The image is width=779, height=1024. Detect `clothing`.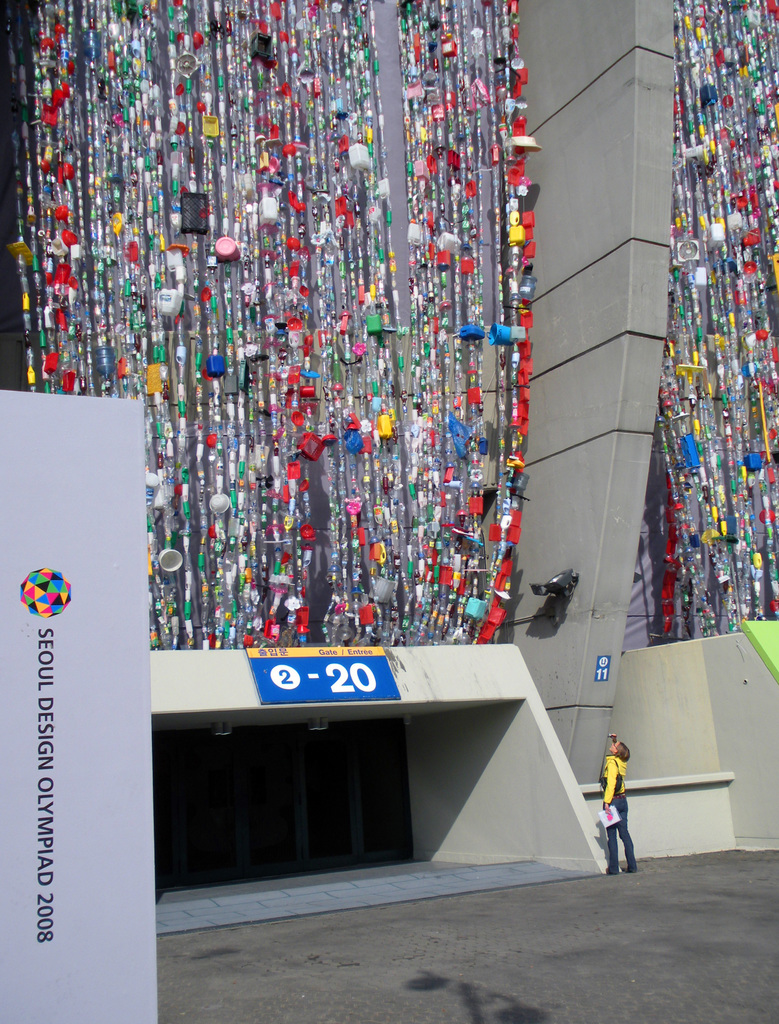
Detection: (x1=600, y1=758, x2=638, y2=874).
